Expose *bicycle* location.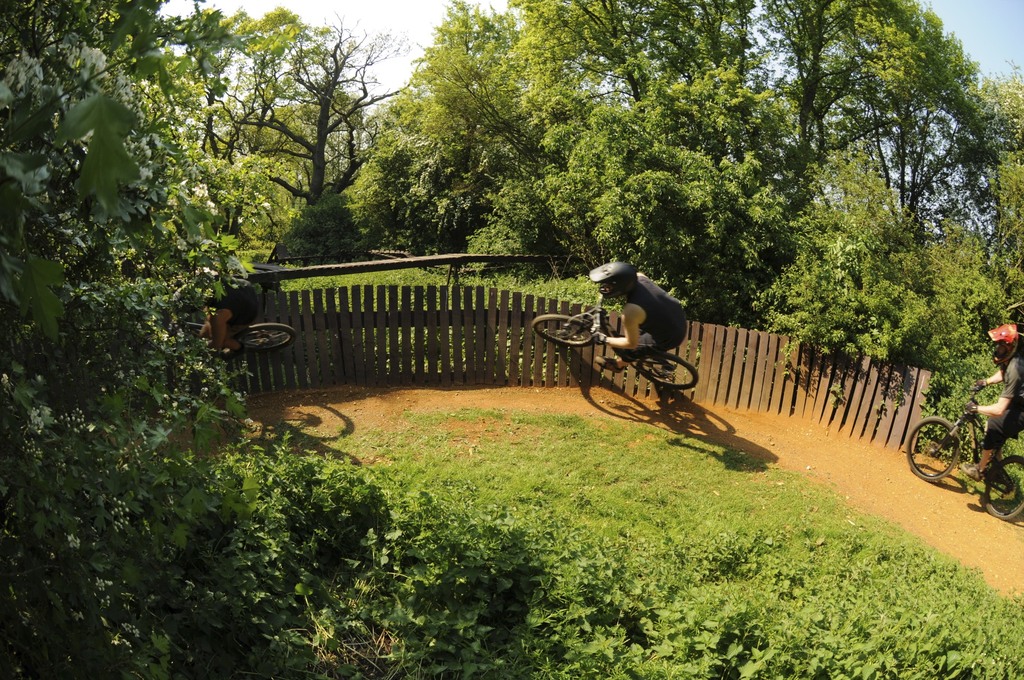
Exposed at [left=136, top=308, right=298, bottom=357].
